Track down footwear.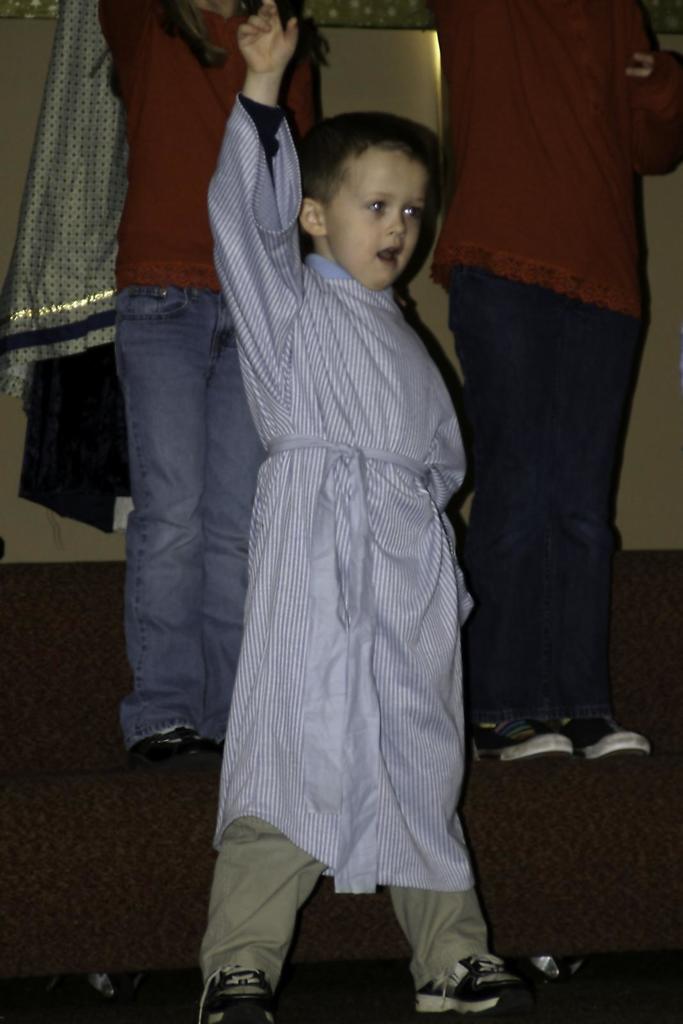
Tracked to select_region(463, 707, 661, 767).
